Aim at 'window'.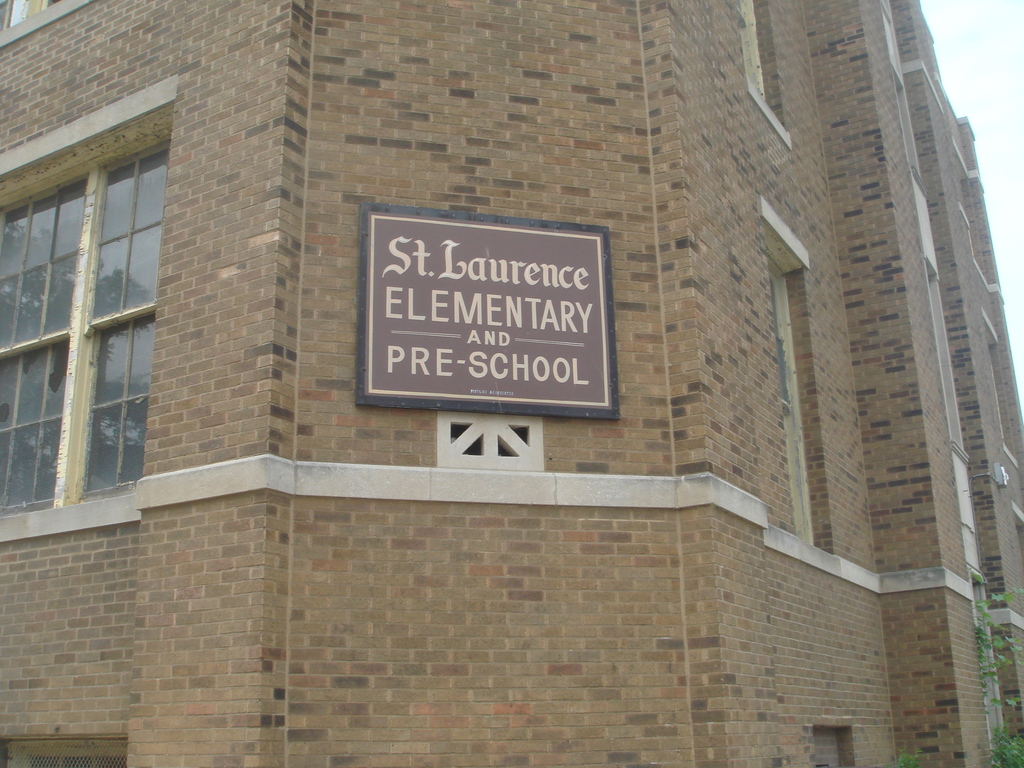
Aimed at 767:253:817:554.
